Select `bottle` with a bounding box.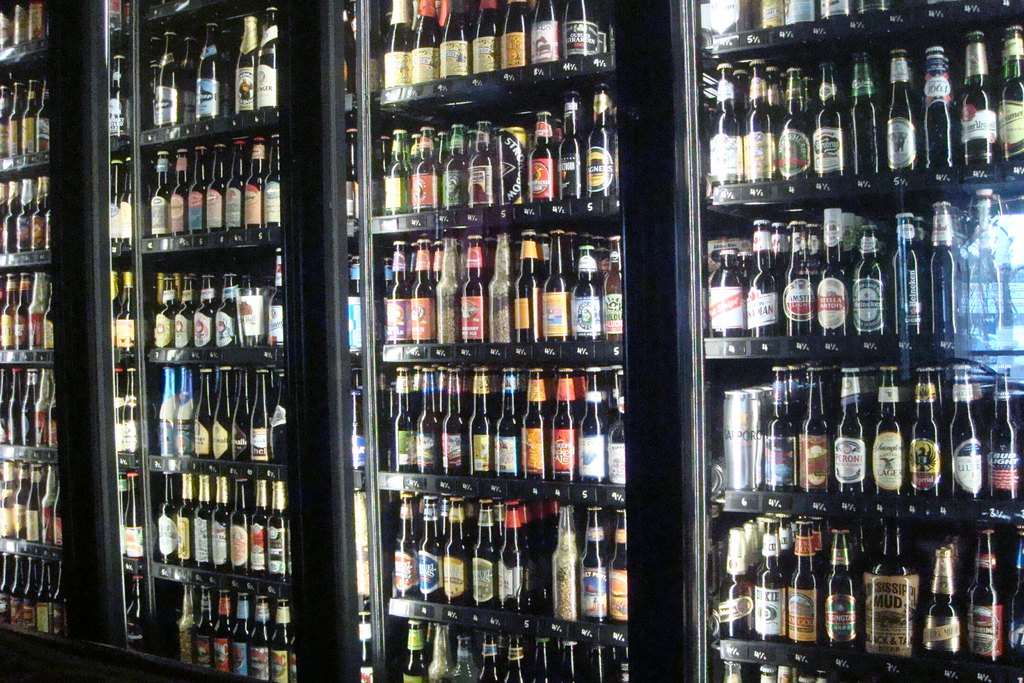
bbox(957, 190, 1008, 340).
